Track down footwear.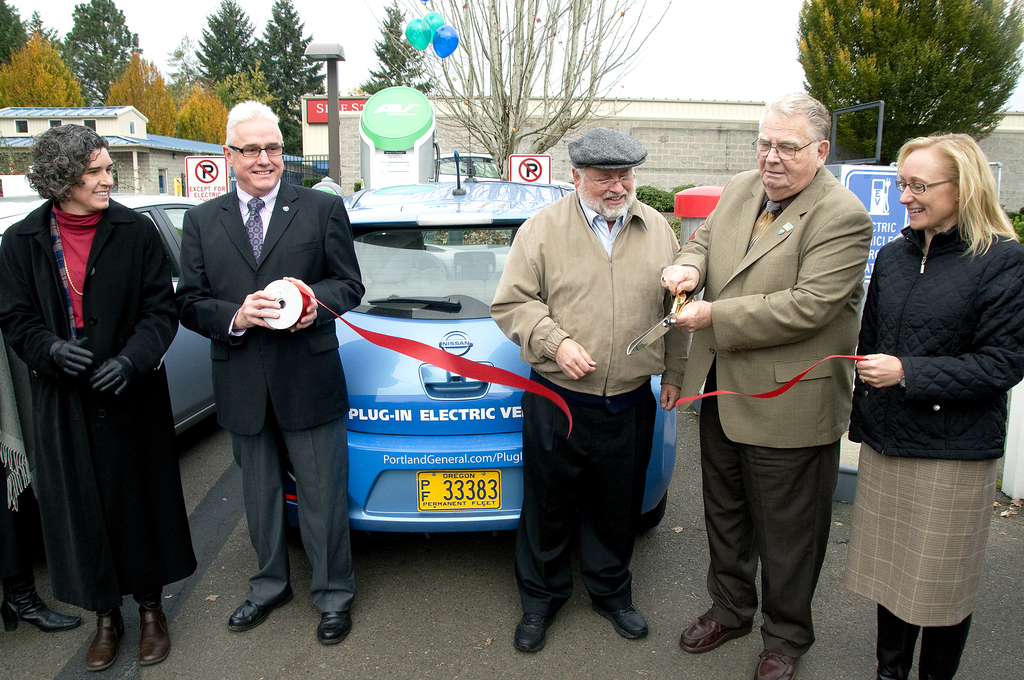
Tracked to region(227, 587, 291, 629).
